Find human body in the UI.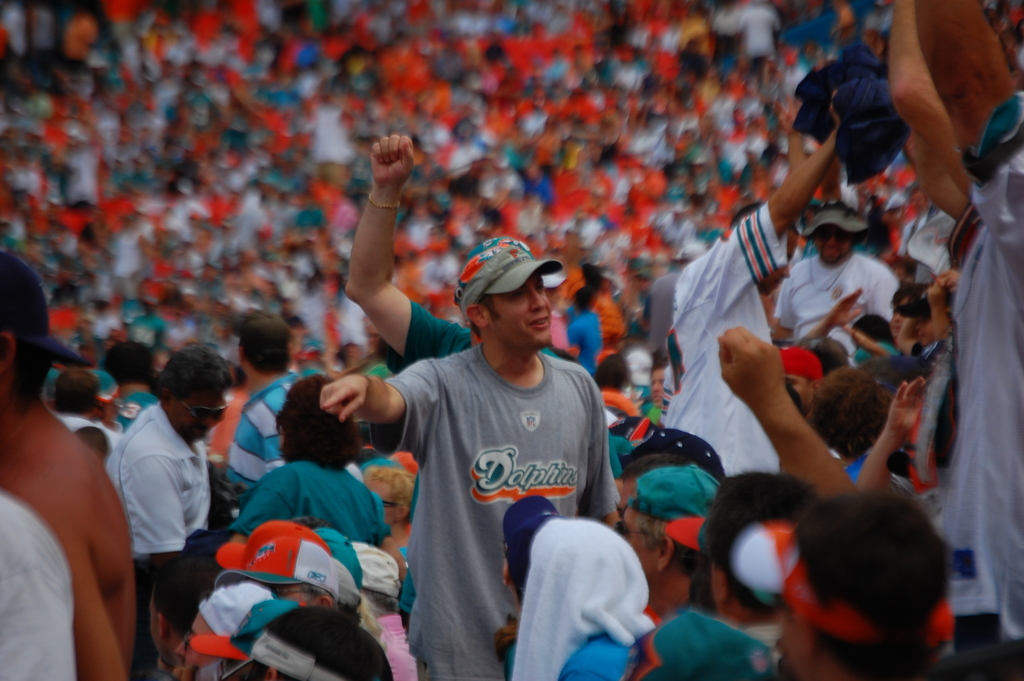
UI element at box=[62, 409, 129, 475].
